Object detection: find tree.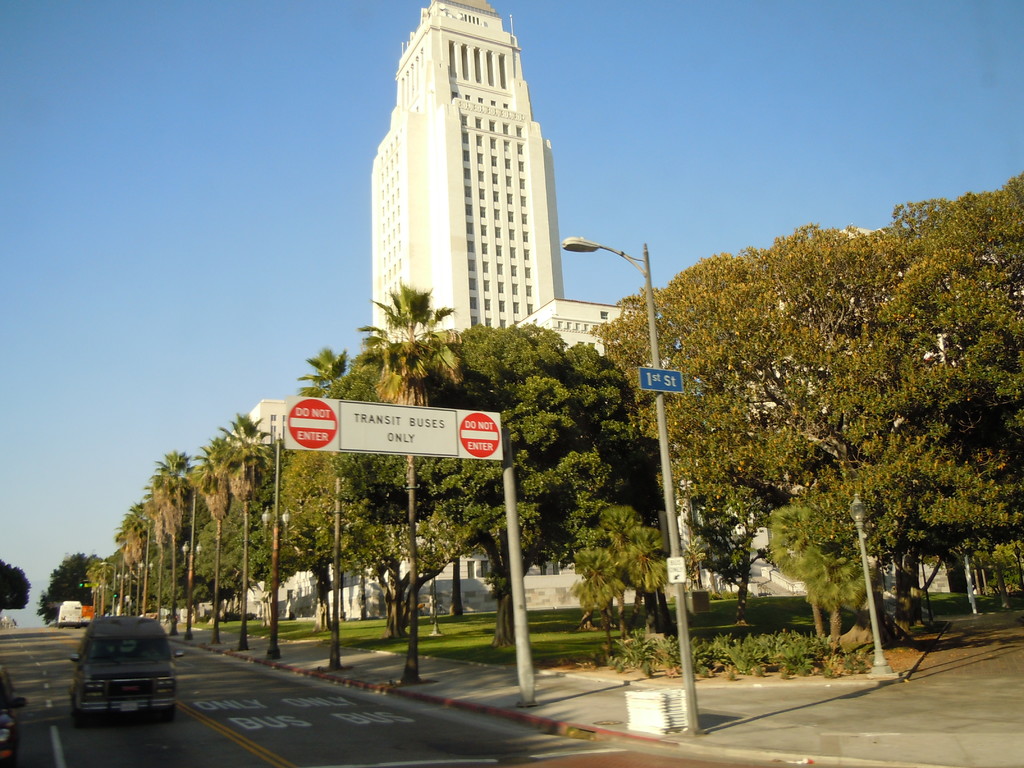
bbox=(565, 541, 625, 654).
